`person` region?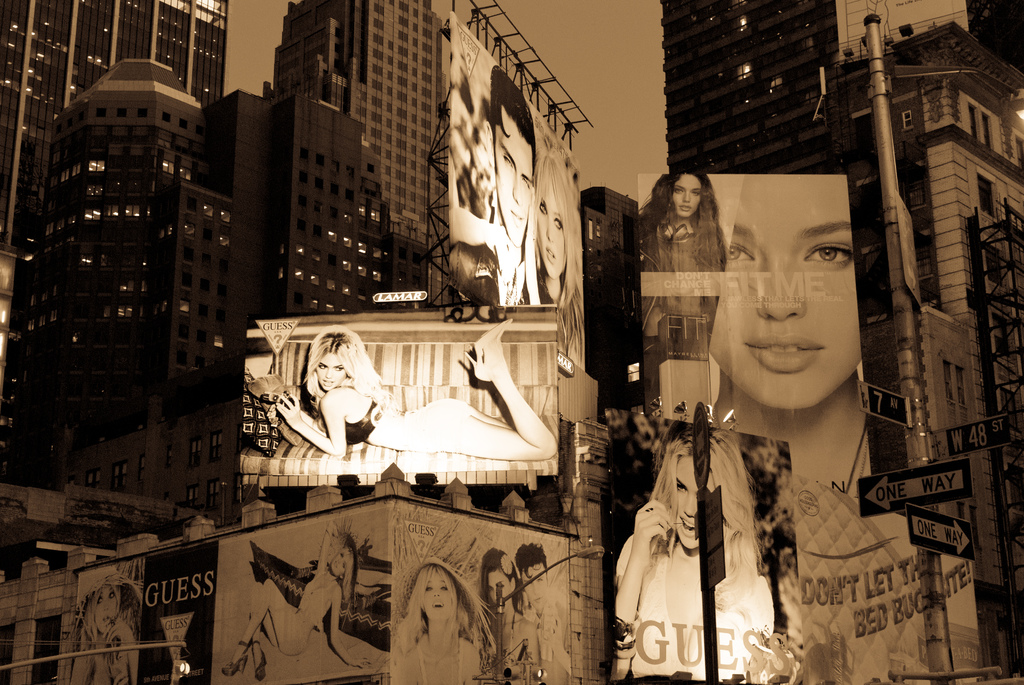
pyautogui.locateOnScreen(68, 574, 144, 684)
